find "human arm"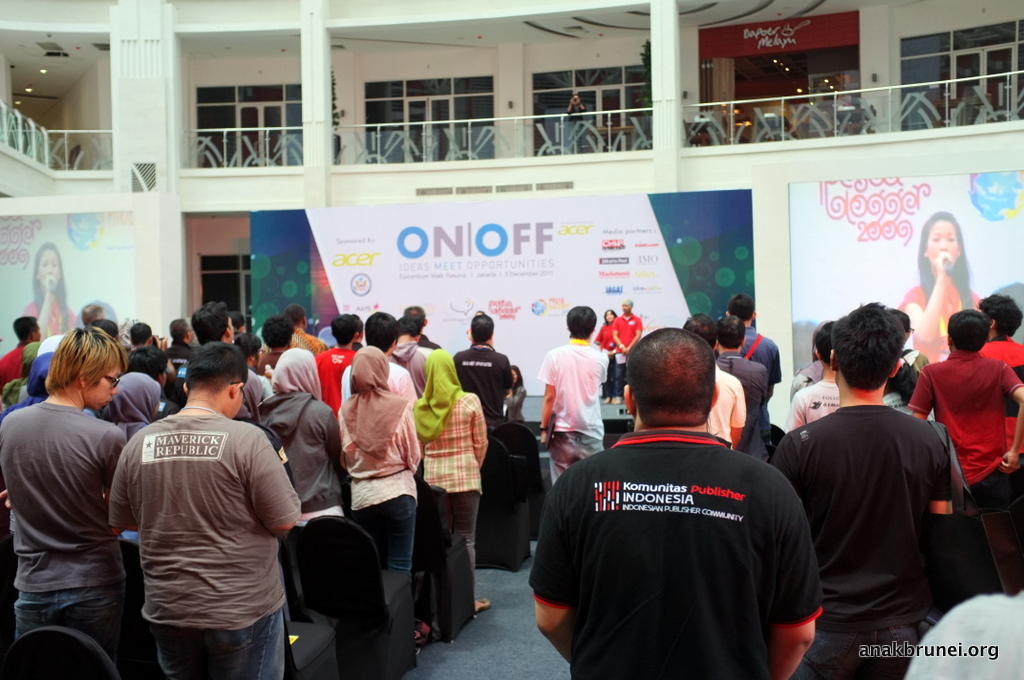
{"x1": 623, "y1": 317, "x2": 643, "y2": 357}
